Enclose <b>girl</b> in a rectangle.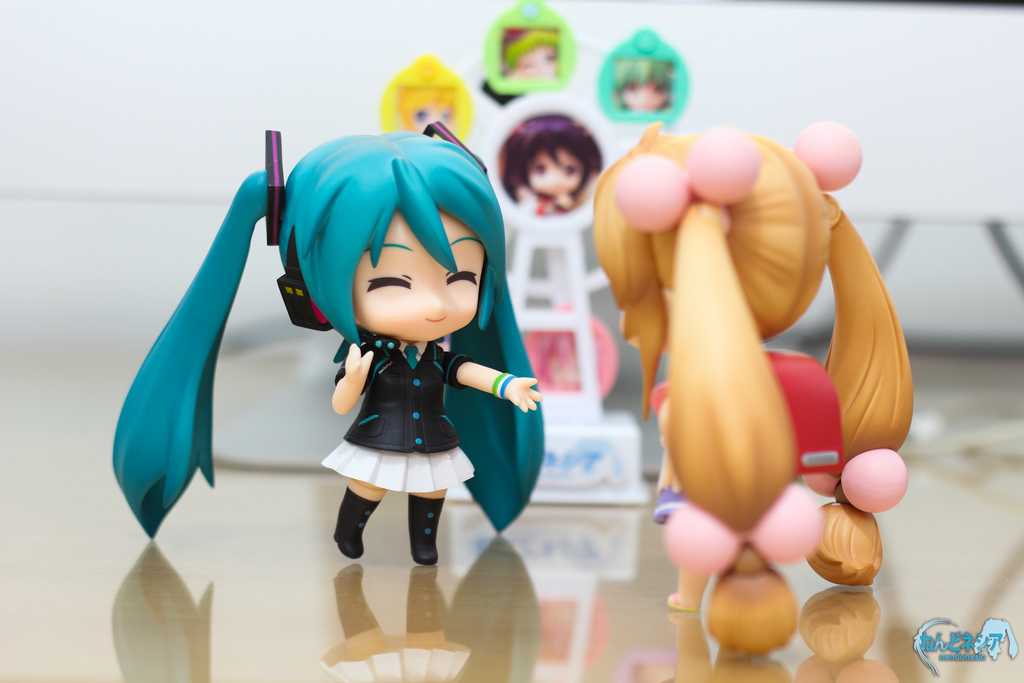
486, 0, 578, 96.
